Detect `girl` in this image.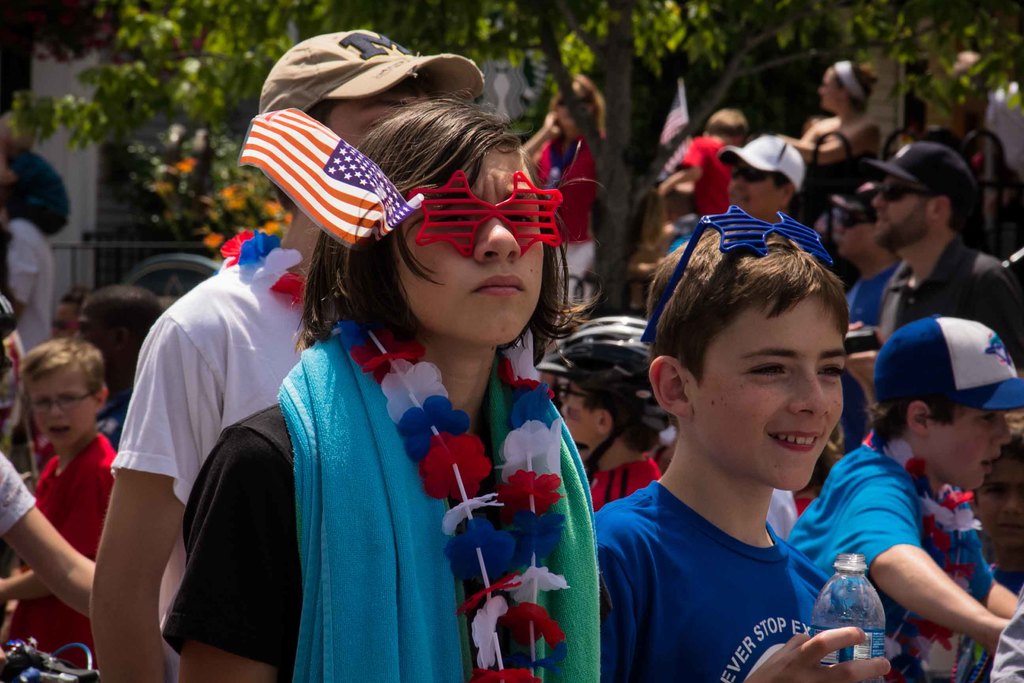
Detection: crop(166, 90, 598, 682).
